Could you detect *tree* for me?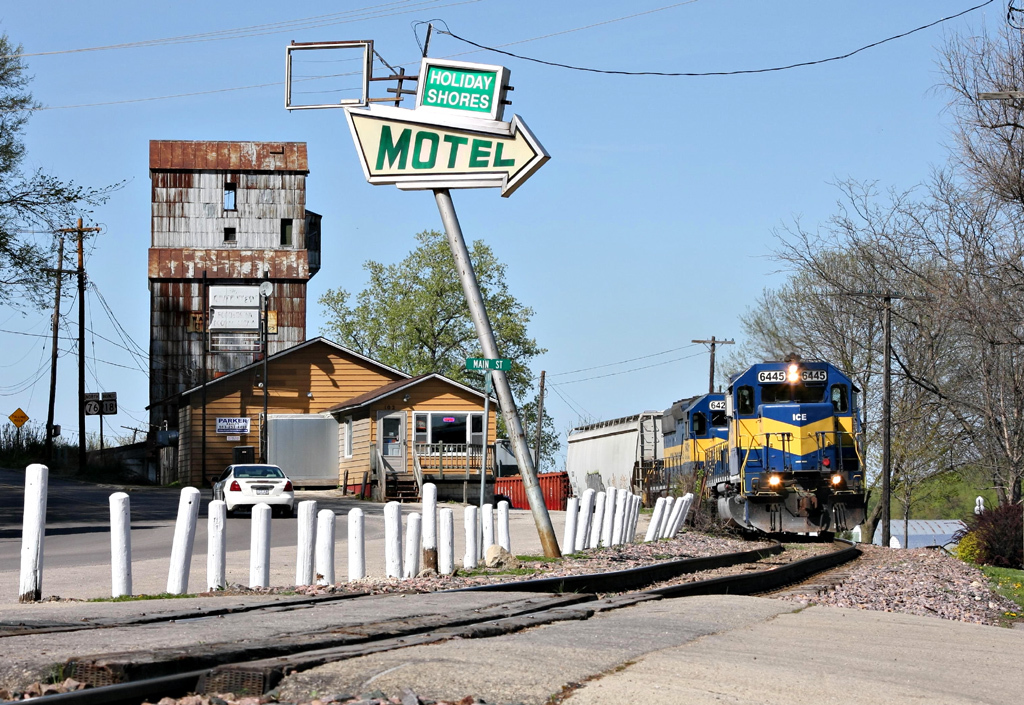
Detection result: bbox(0, 28, 137, 321).
